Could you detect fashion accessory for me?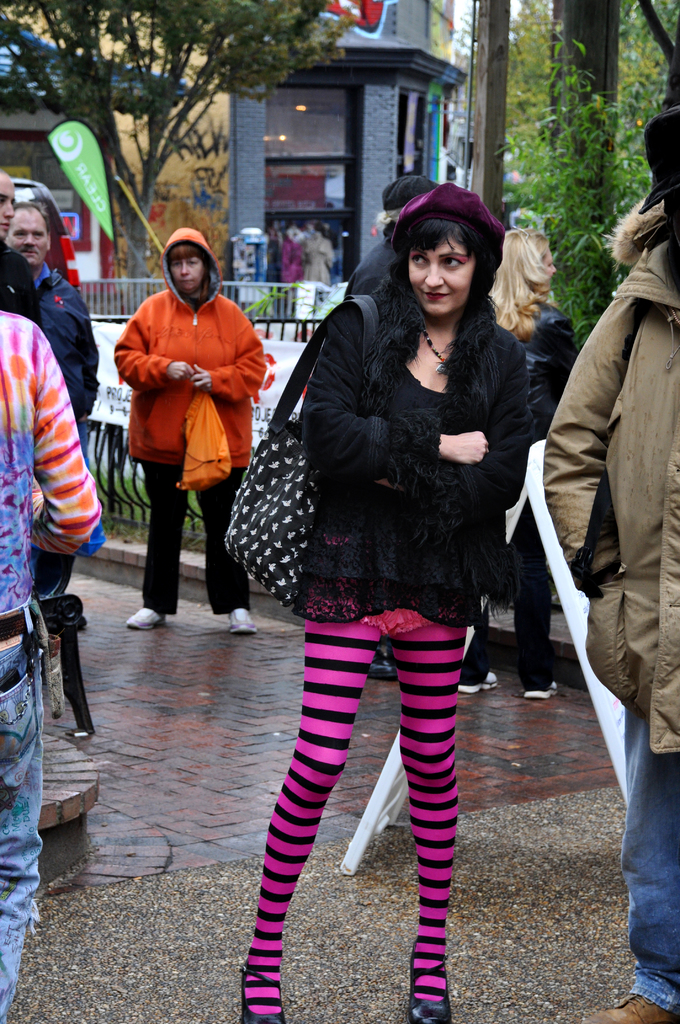
Detection result: l=373, t=653, r=397, b=683.
